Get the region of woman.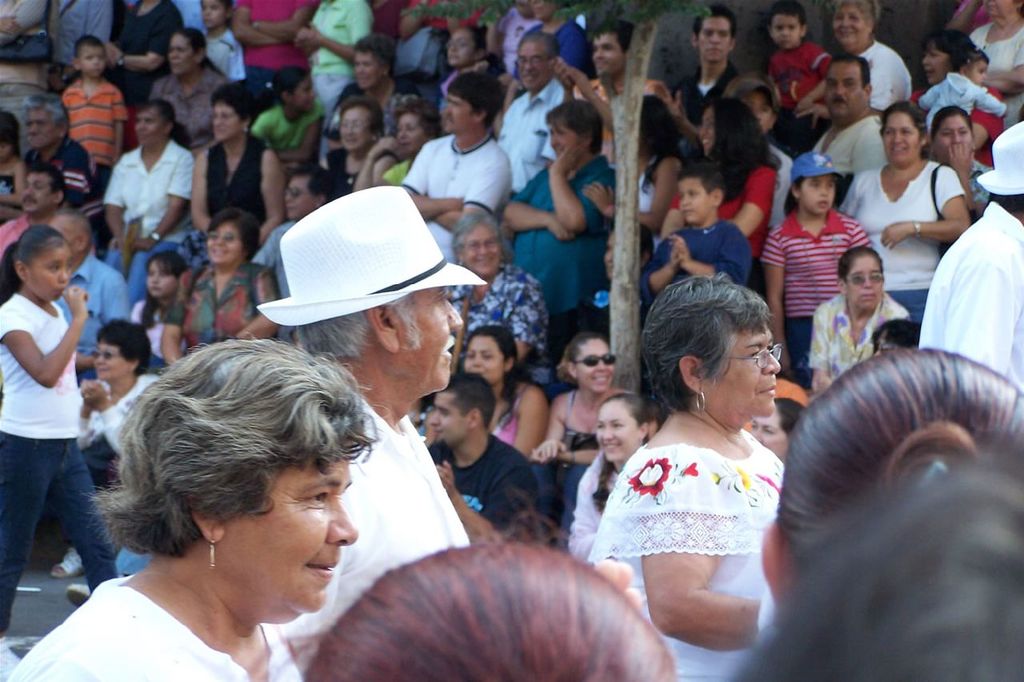
crop(756, 346, 1023, 614).
